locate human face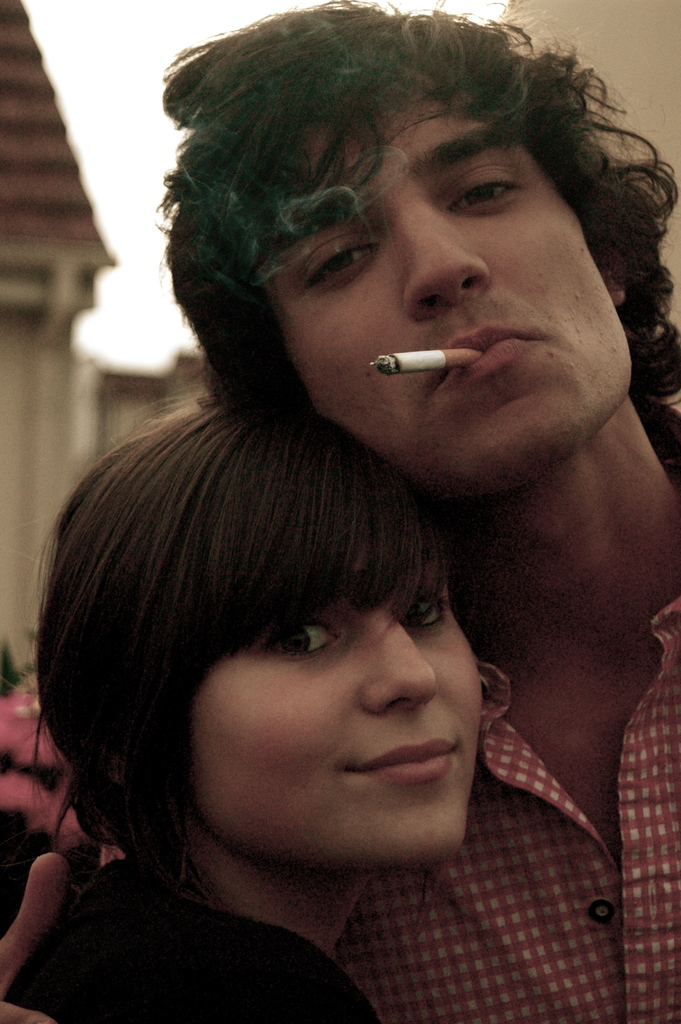
select_region(182, 509, 484, 865)
